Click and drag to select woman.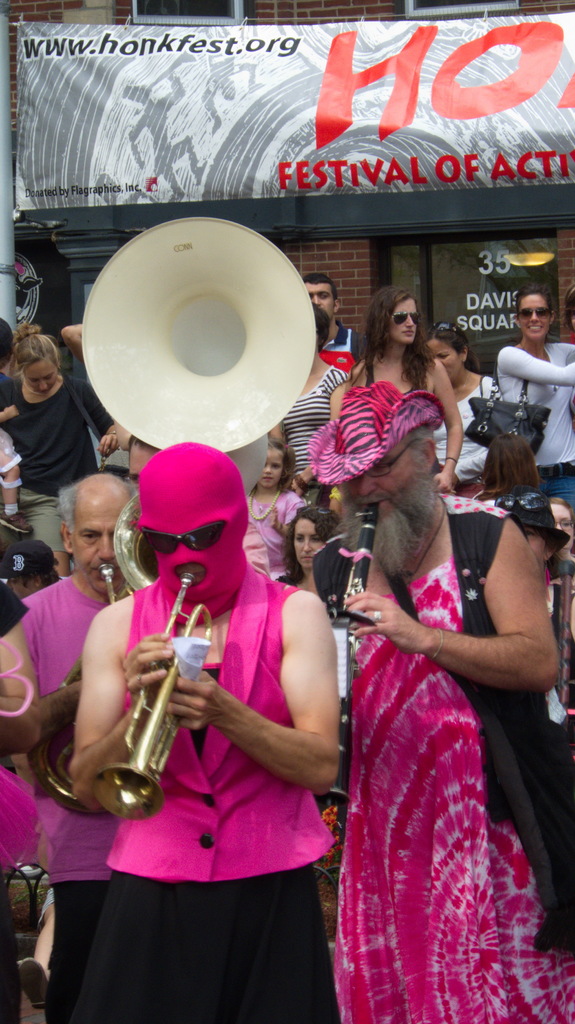
Selection: [270,310,356,496].
